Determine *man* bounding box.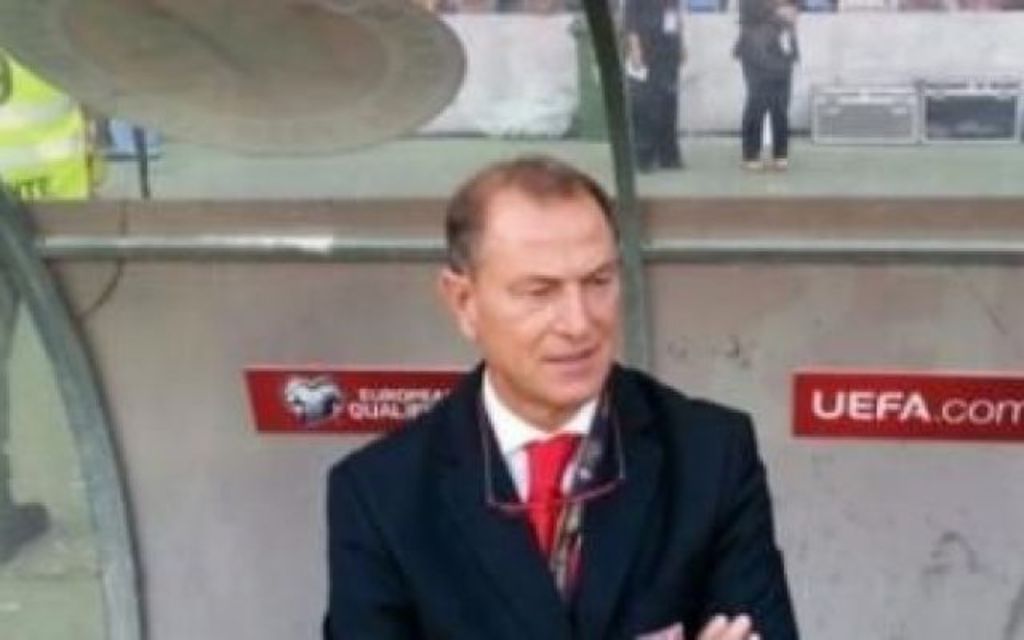
Determined: BBox(296, 173, 787, 630).
